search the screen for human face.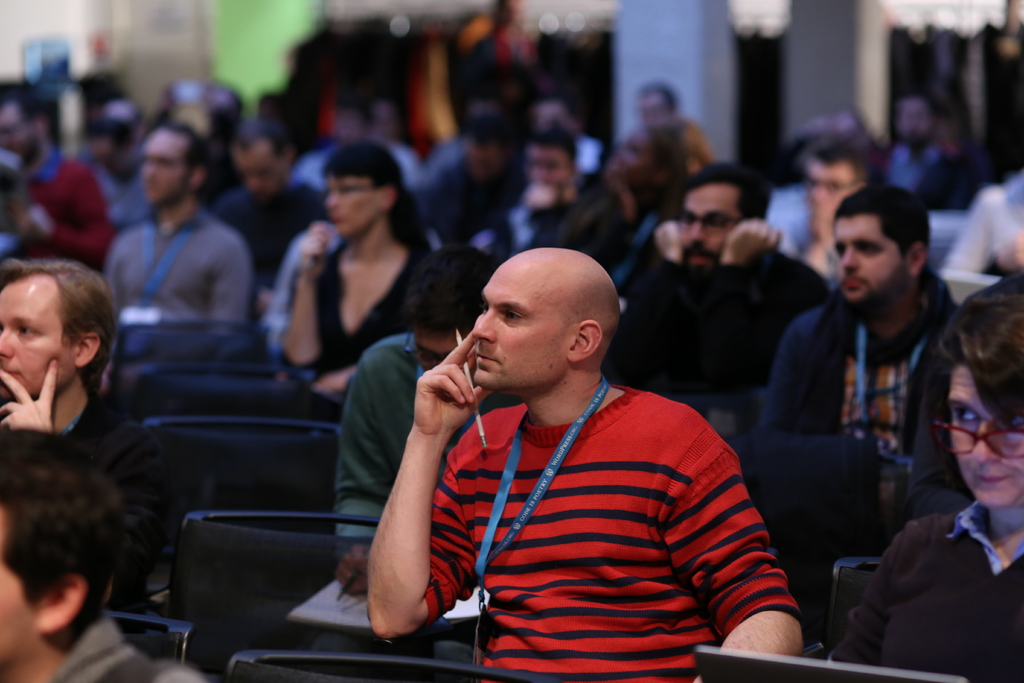
Found at x1=676, y1=185, x2=746, y2=270.
